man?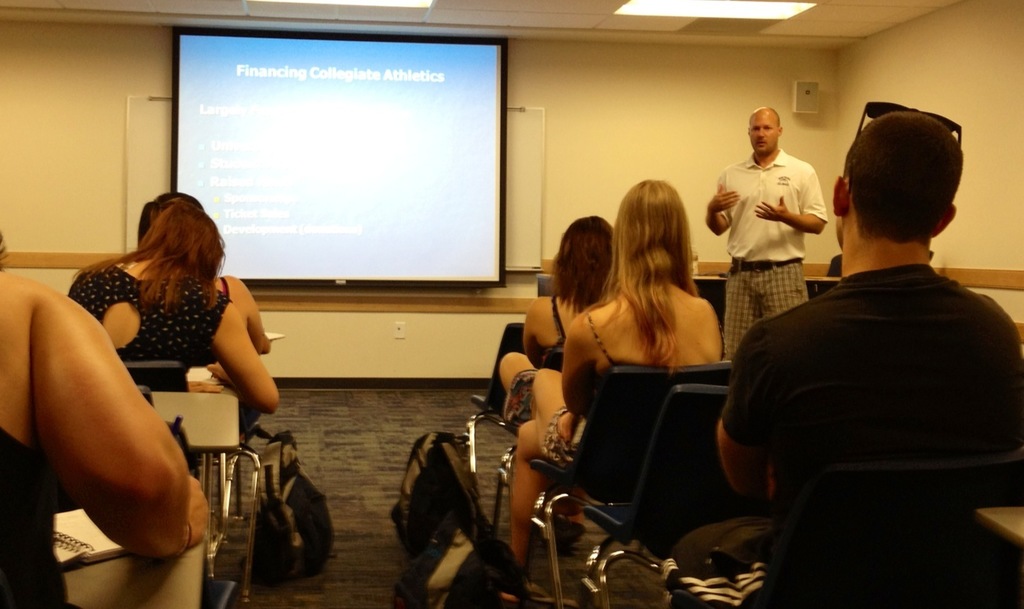
<box>670,110,1023,608</box>
